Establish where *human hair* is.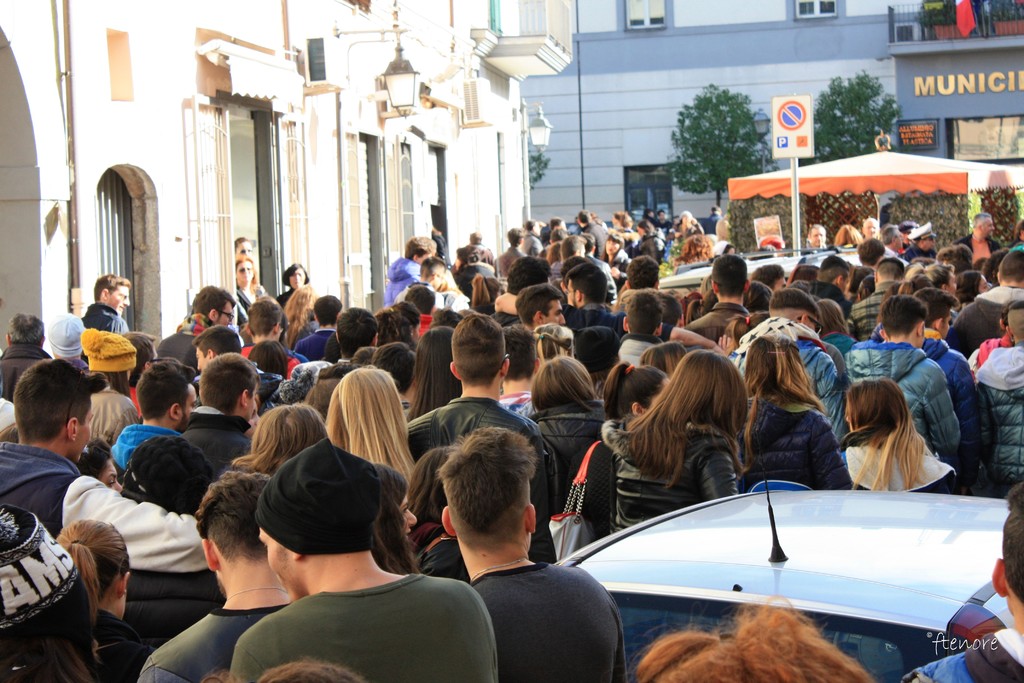
Established at bbox=[862, 216, 879, 232].
